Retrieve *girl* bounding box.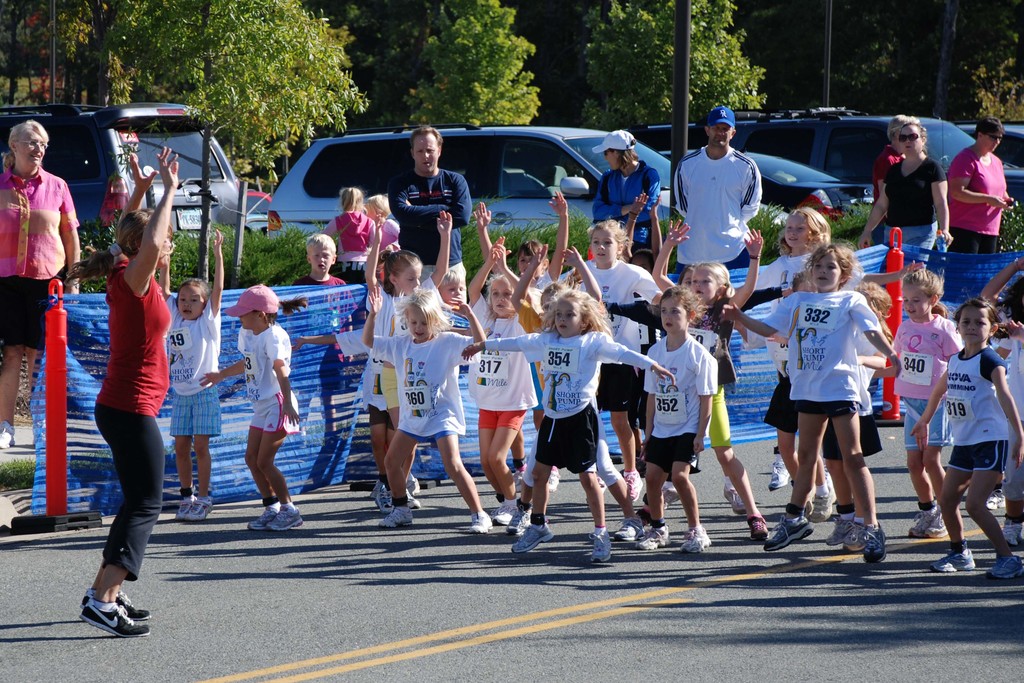
Bounding box: bbox(460, 271, 676, 564).
